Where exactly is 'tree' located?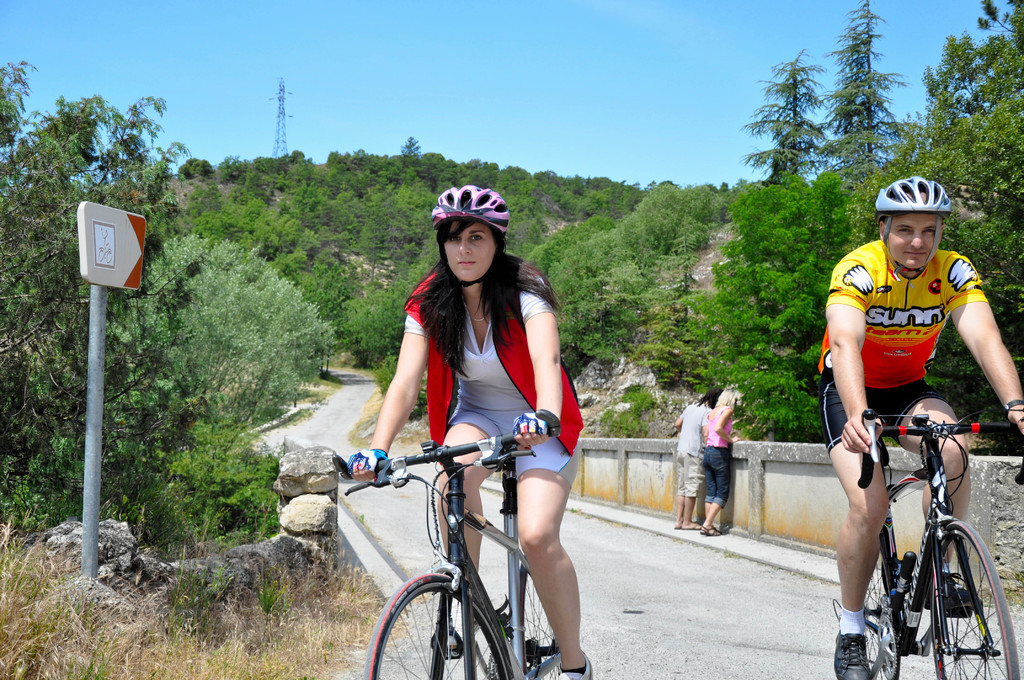
Its bounding box is box=[13, 159, 191, 592].
